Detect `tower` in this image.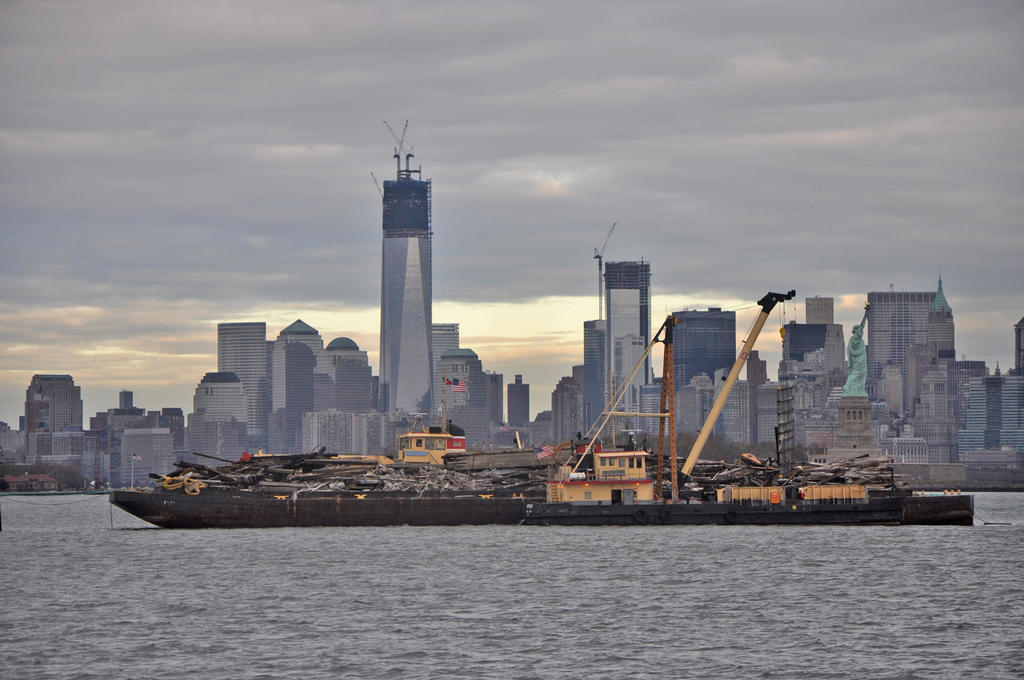
Detection: 26:372:94:438.
